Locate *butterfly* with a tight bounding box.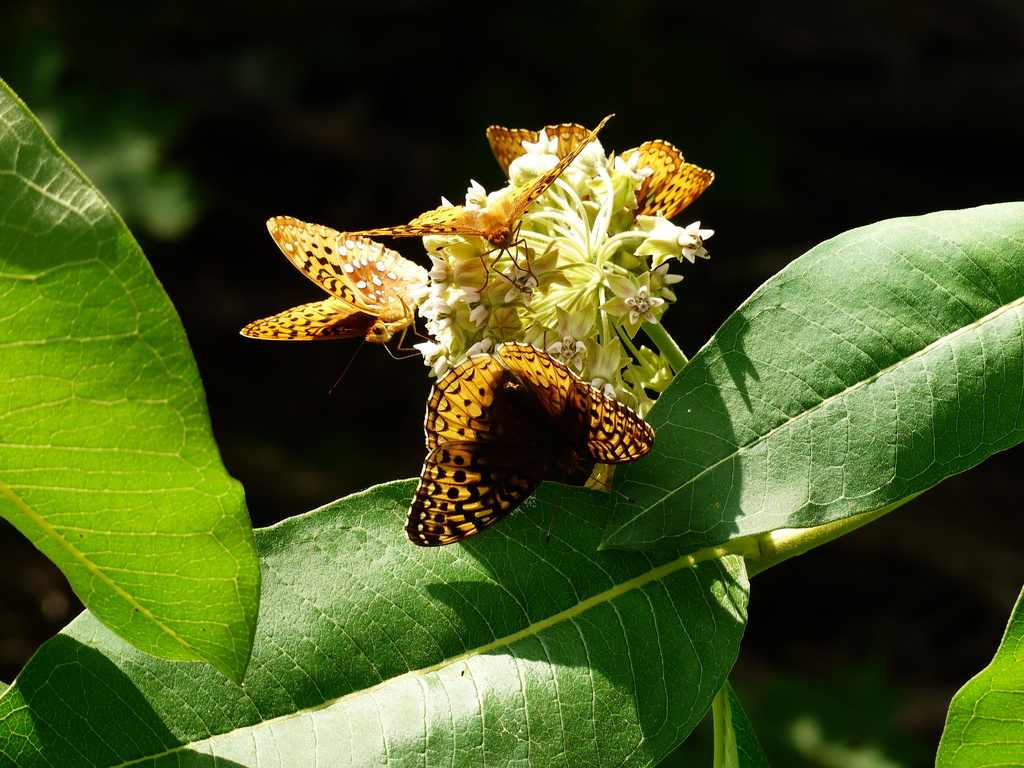
404/300/658/550.
